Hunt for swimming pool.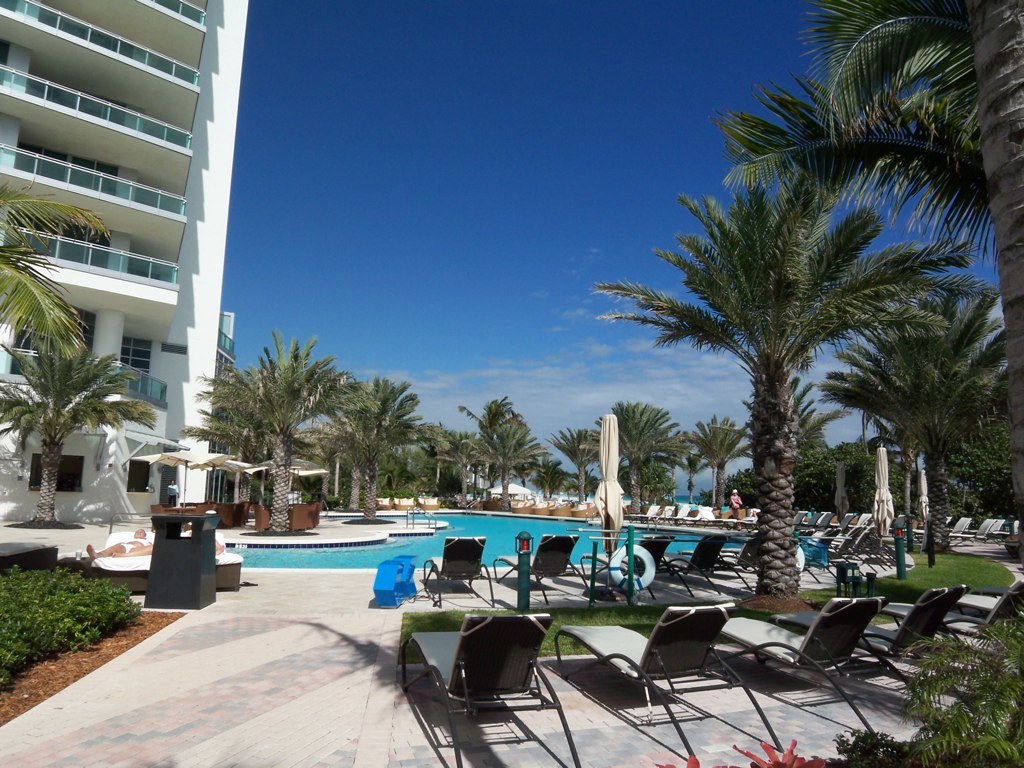
Hunted down at pyautogui.locateOnScreen(218, 513, 754, 569).
